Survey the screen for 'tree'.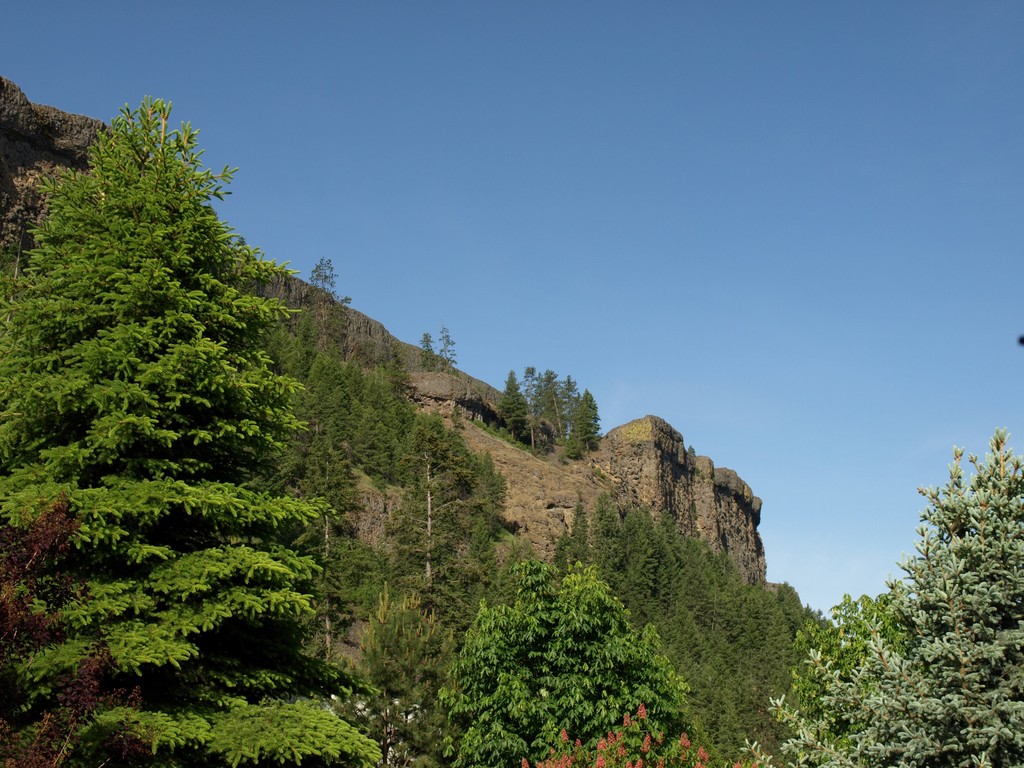
Survey found: box(449, 560, 707, 767).
